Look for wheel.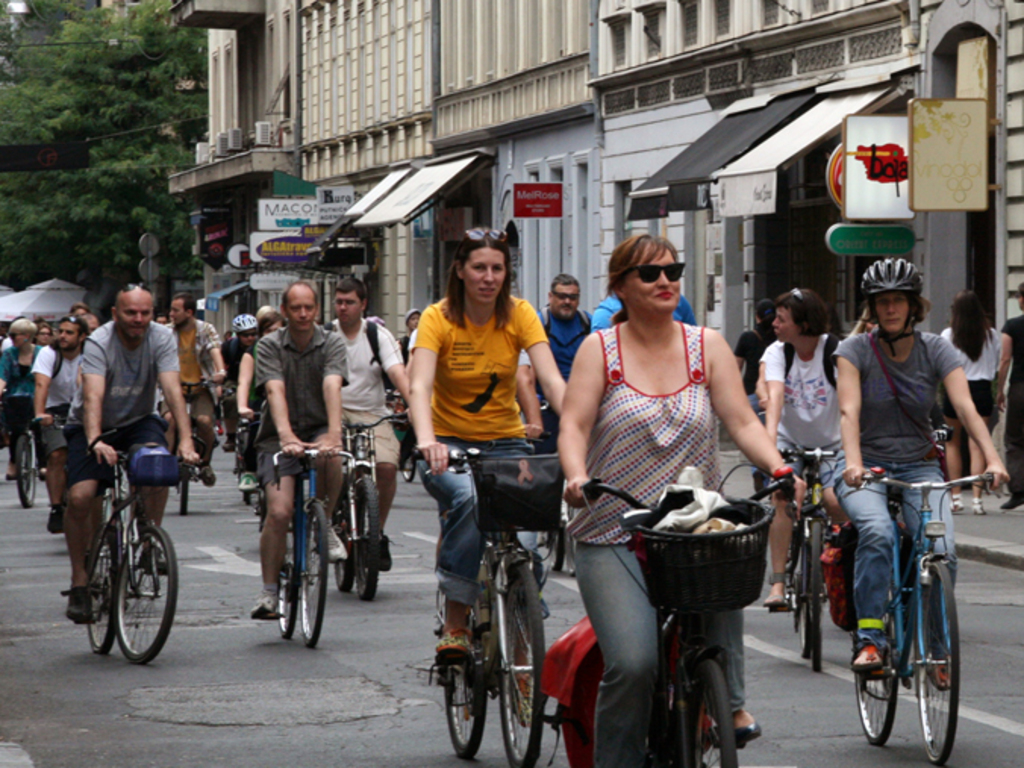
Found: select_region(853, 674, 900, 745).
